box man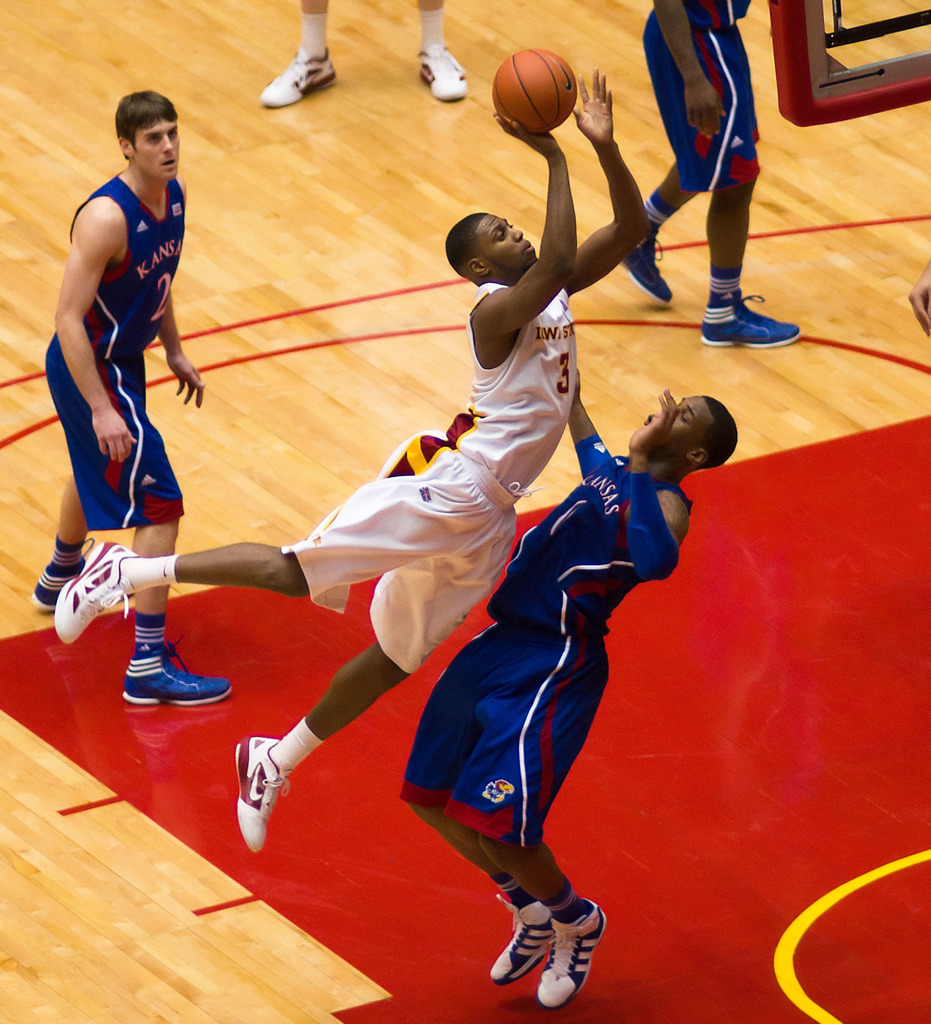
select_region(616, 0, 805, 345)
